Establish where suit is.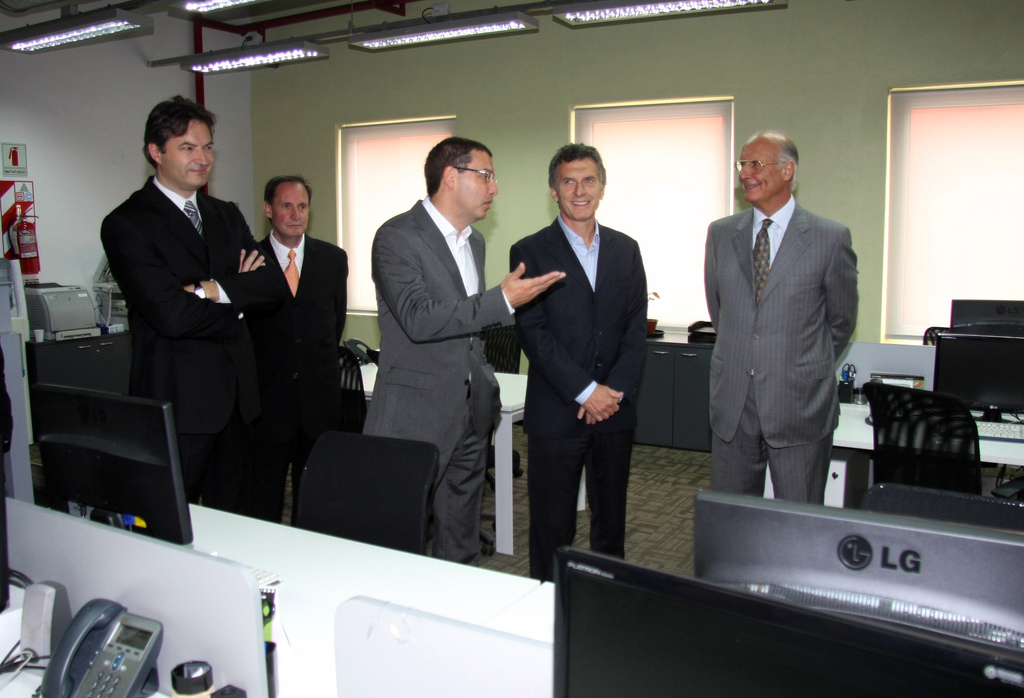
Established at region(505, 210, 649, 583).
